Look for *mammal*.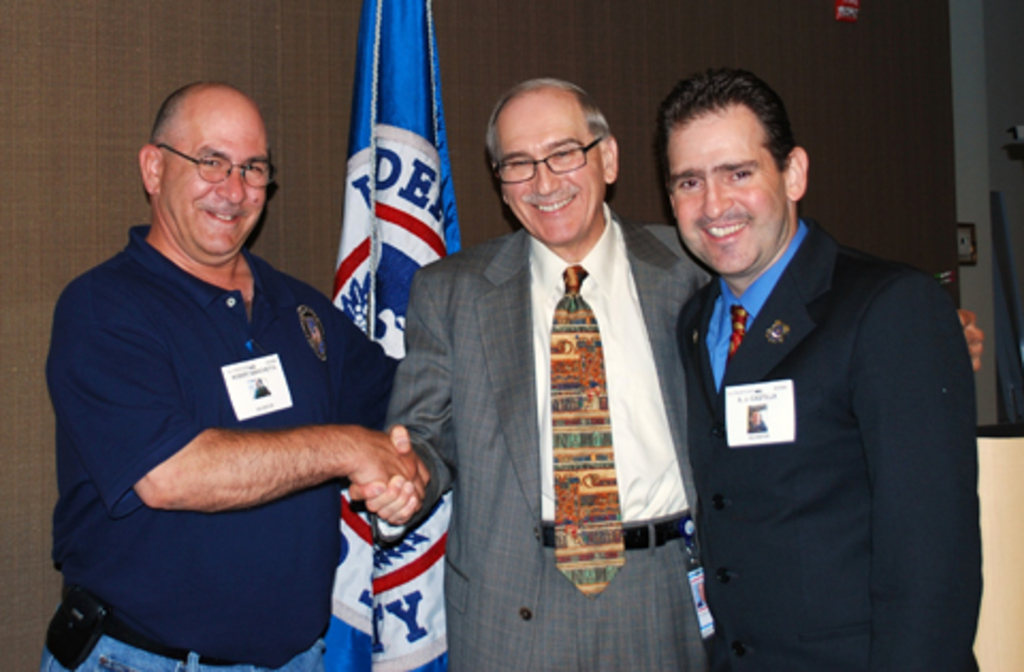
Found: locate(6, 87, 457, 657).
